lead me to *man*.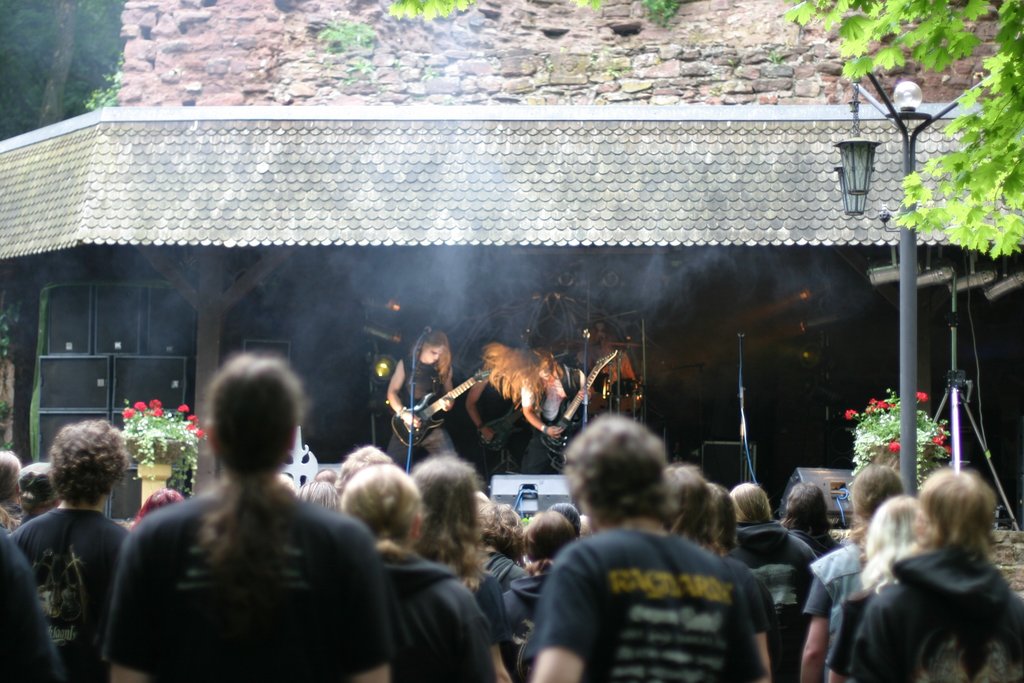
Lead to 9 423 145 667.
